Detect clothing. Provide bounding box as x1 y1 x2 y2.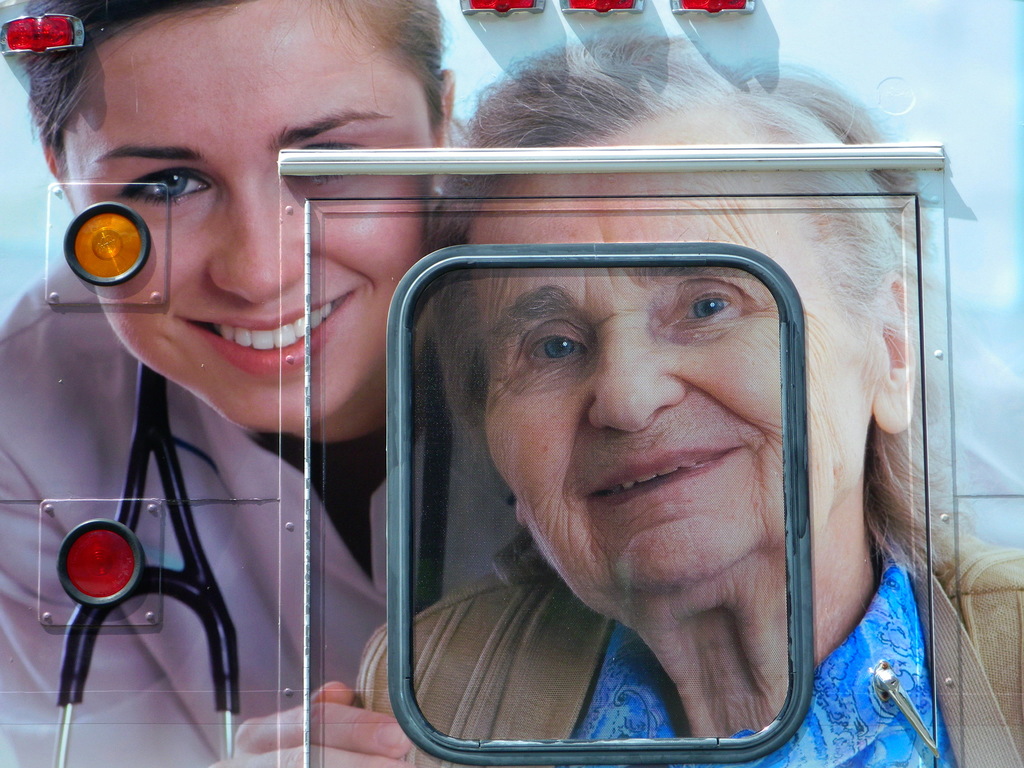
352 507 1023 767.
